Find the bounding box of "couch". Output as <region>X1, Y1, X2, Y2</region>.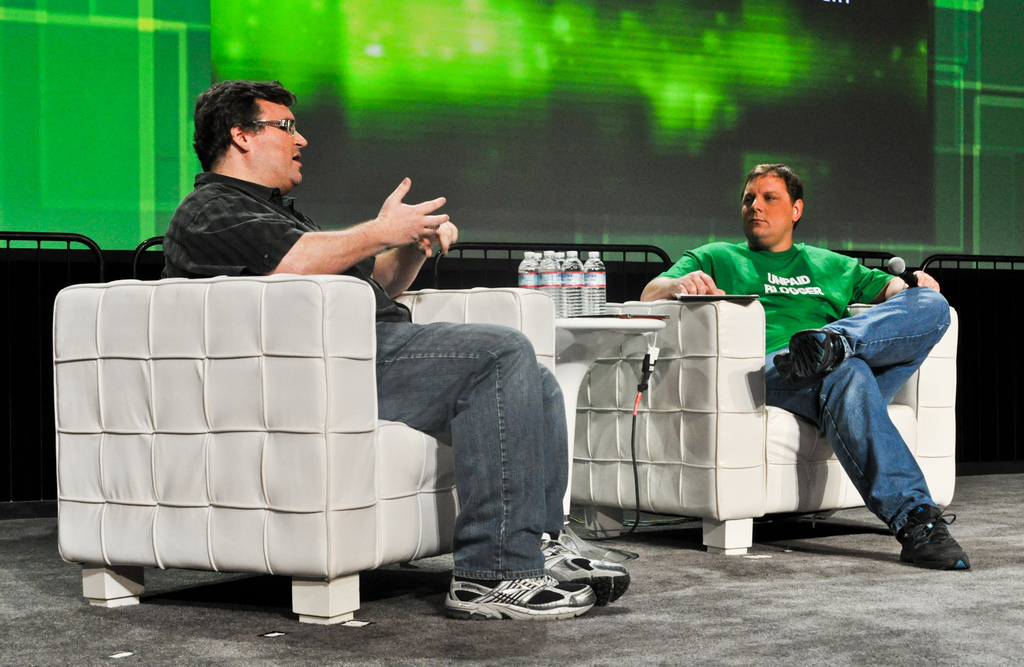
<region>577, 300, 960, 554</region>.
